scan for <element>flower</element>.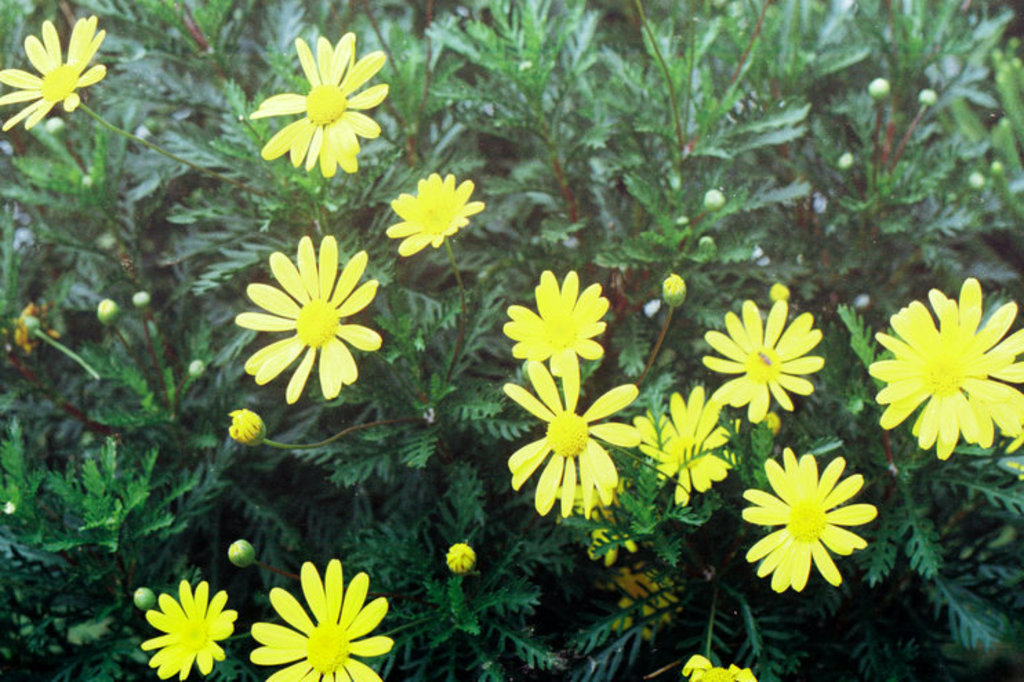
Scan result: <bbox>142, 580, 243, 681</bbox>.
